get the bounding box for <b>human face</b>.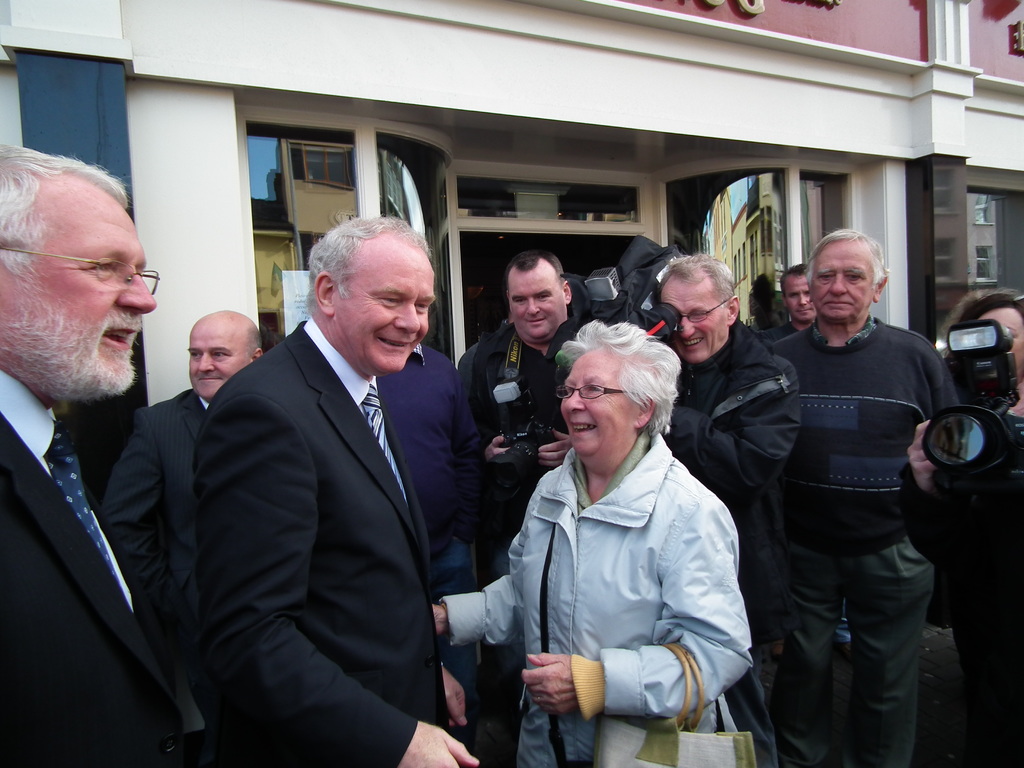
bbox=(985, 307, 1023, 373).
